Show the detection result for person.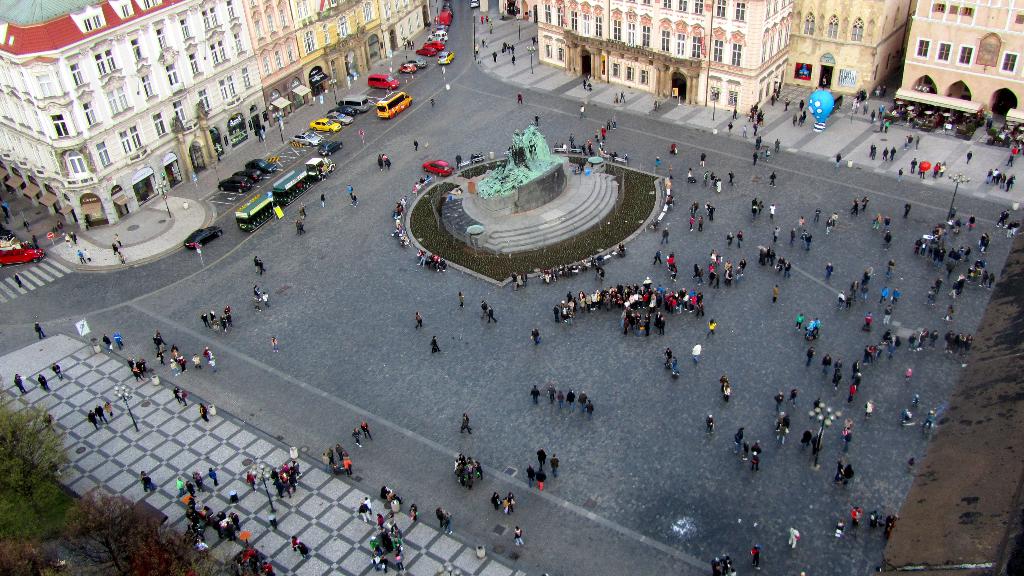
pyautogui.locateOnScreen(438, 508, 447, 529).
